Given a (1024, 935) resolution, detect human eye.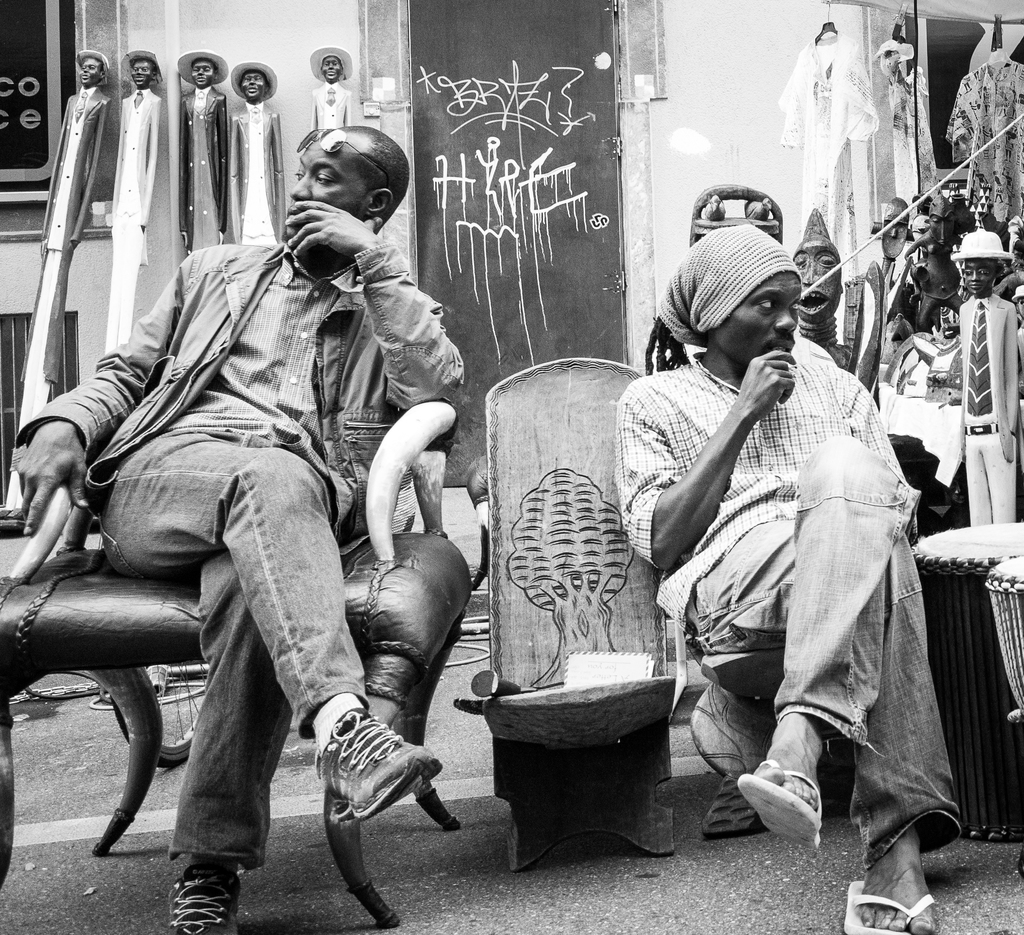
[x1=786, y1=300, x2=800, y2=313].
